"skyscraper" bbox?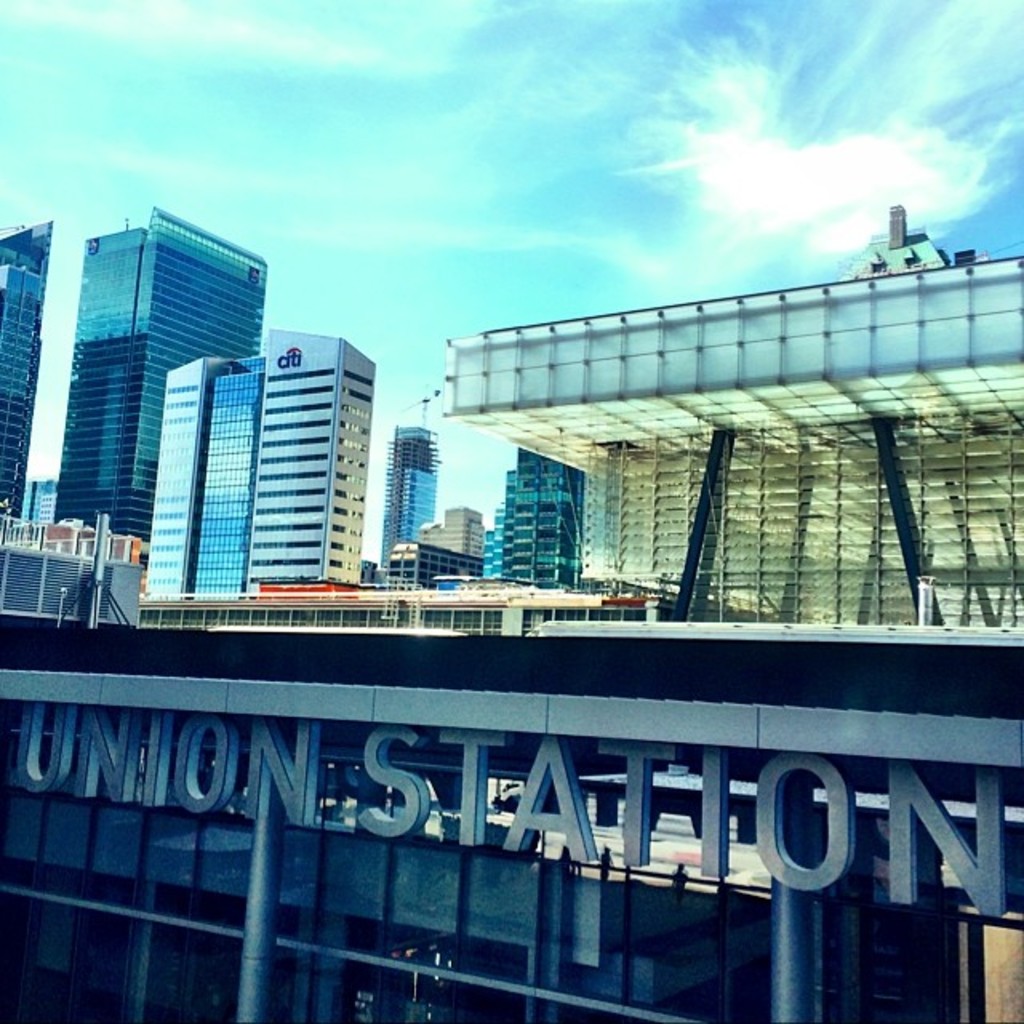
<bbox>485, 443, 586, 571</bbox>
